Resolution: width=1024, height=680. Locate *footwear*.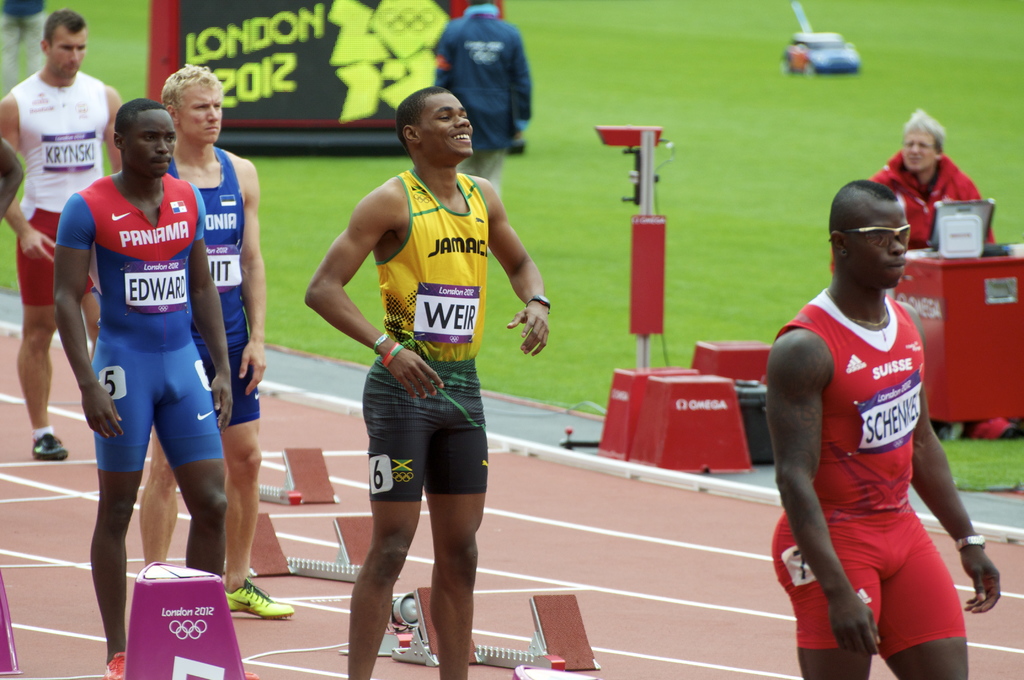
pyautogui.locateOnScreen(243, 668, 257, 679).
